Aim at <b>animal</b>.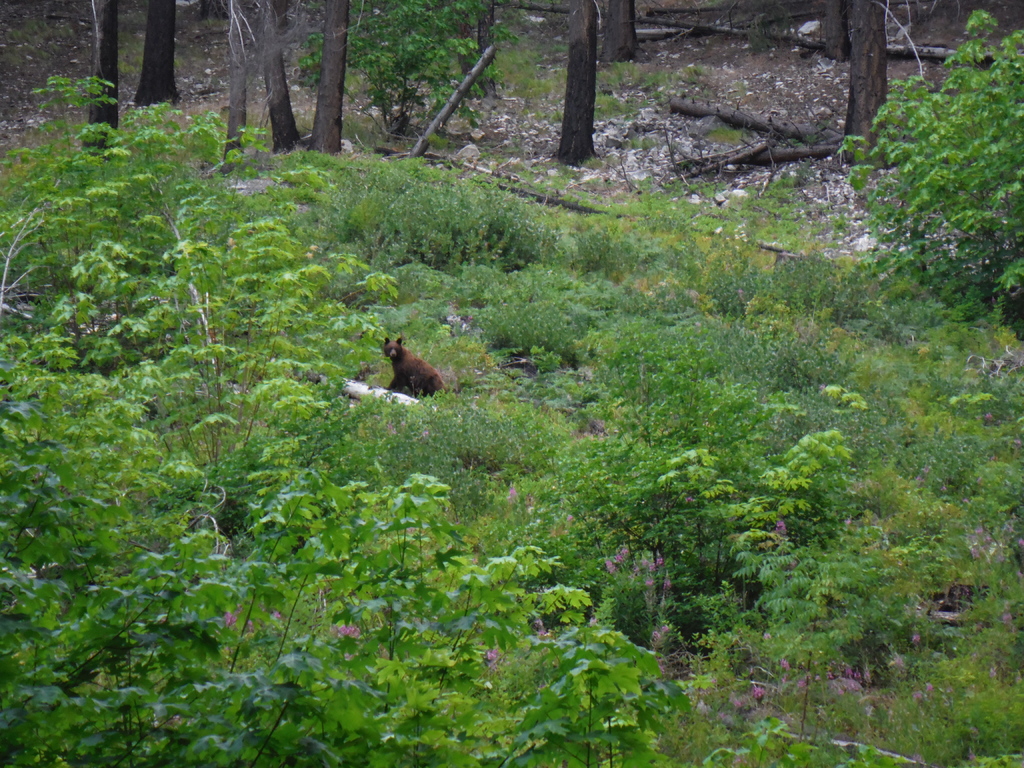
Aimed at BBox(366, 332, 451, 401).
